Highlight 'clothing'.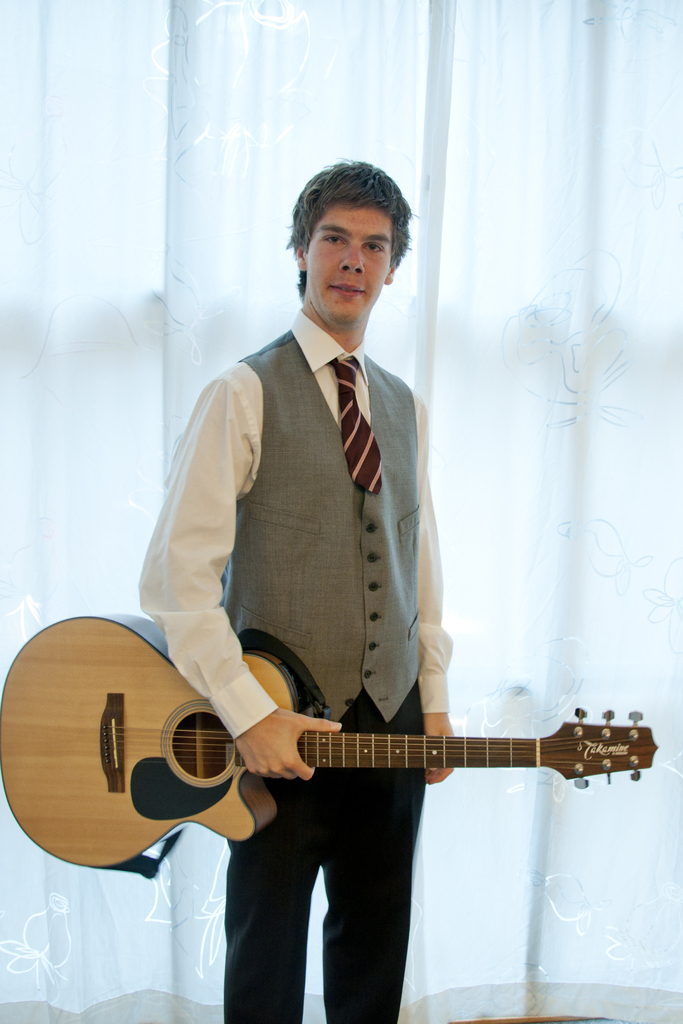
Highlighted region: bbox=[134, 307, 465, 1023].
